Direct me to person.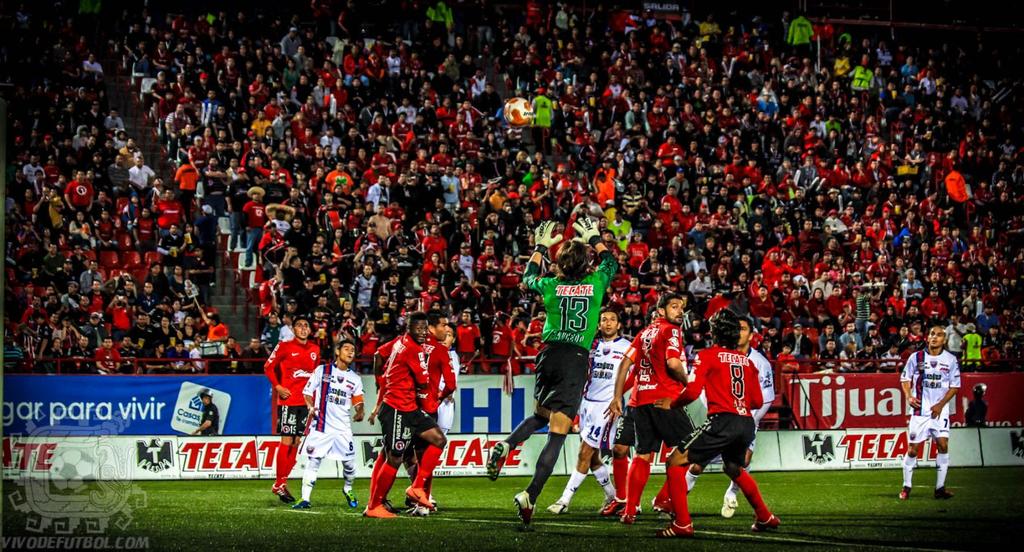
Direction: region(264, 320, 323, 506).
